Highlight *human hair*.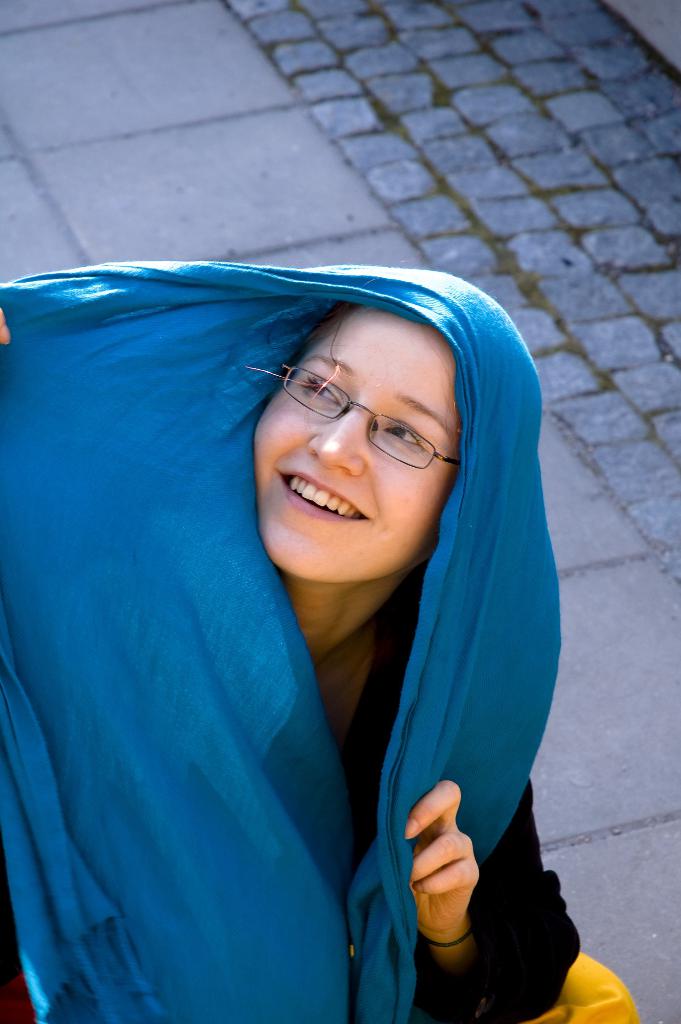
Highlighted region: bbox=(232, 286, 357, 355).
